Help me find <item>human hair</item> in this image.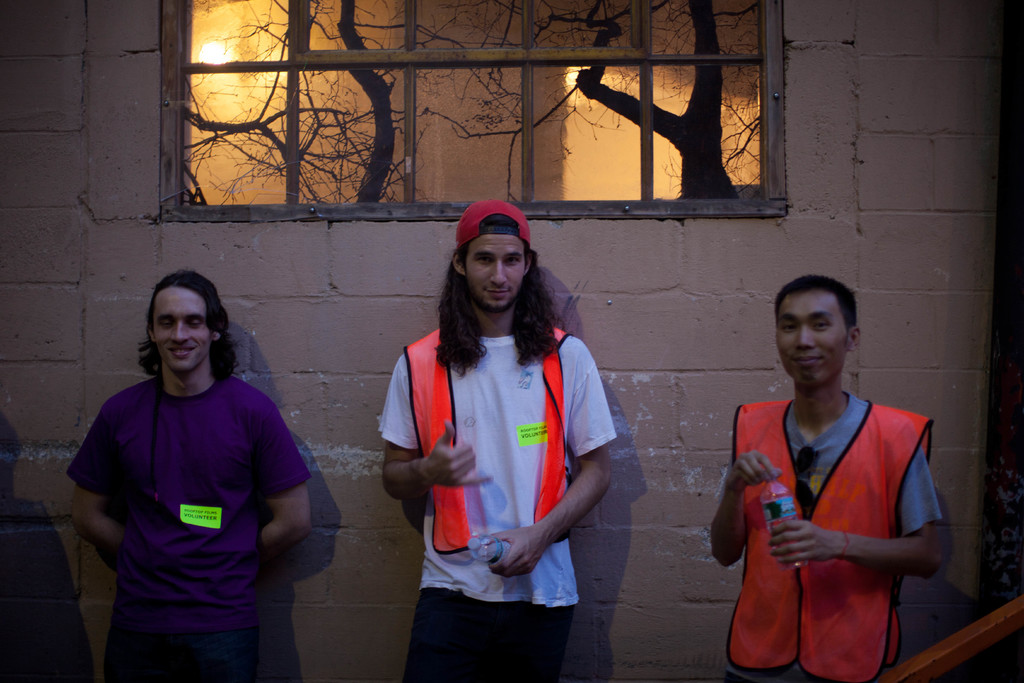
Found it: bbox=(768, 272, 863, 333).
